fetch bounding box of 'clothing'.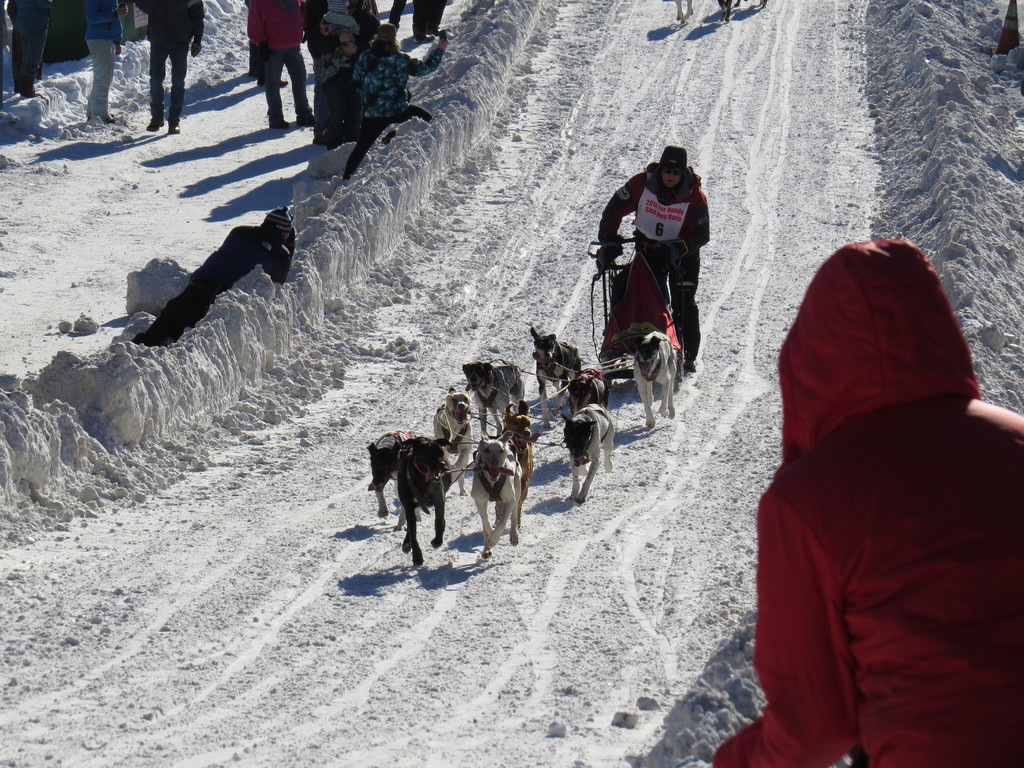
Bbox: (x1=82, y1=0, x2=123, y2=121).
